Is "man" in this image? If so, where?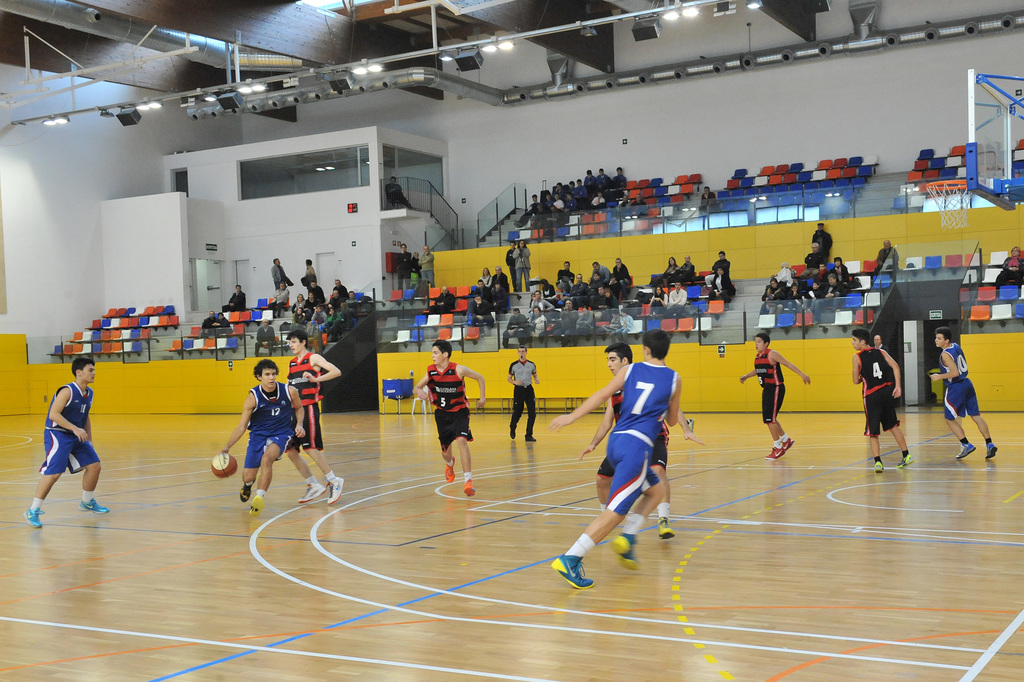
Yes, at {"left": 568, "top": 272, "right": 588, "bottom": 301}.
